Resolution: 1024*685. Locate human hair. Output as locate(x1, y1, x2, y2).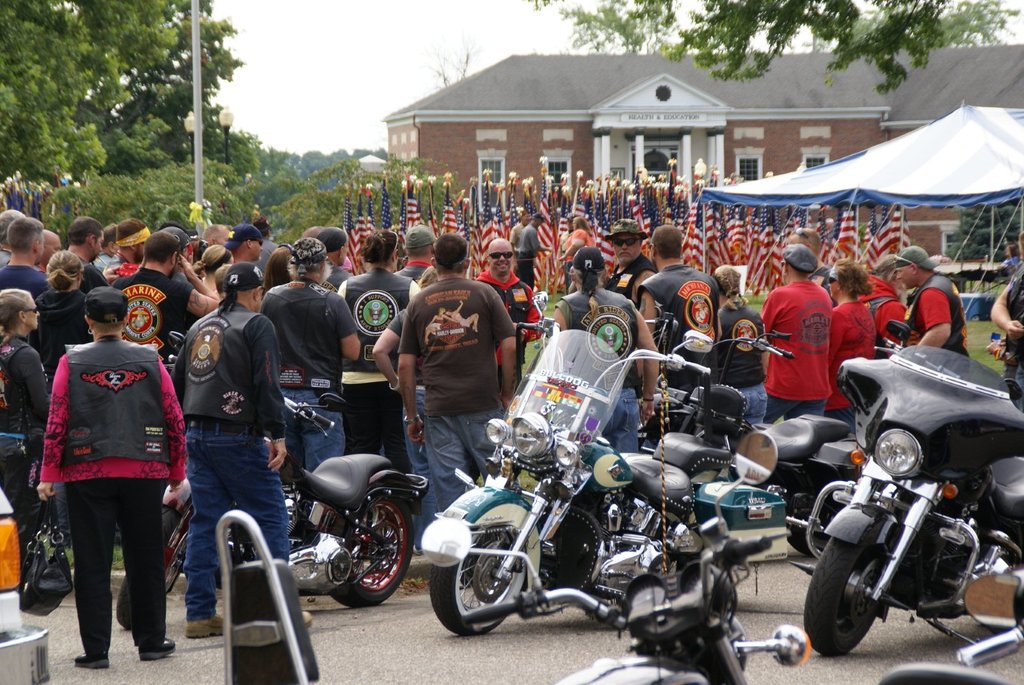
locate(575, 266, 602, 296).
